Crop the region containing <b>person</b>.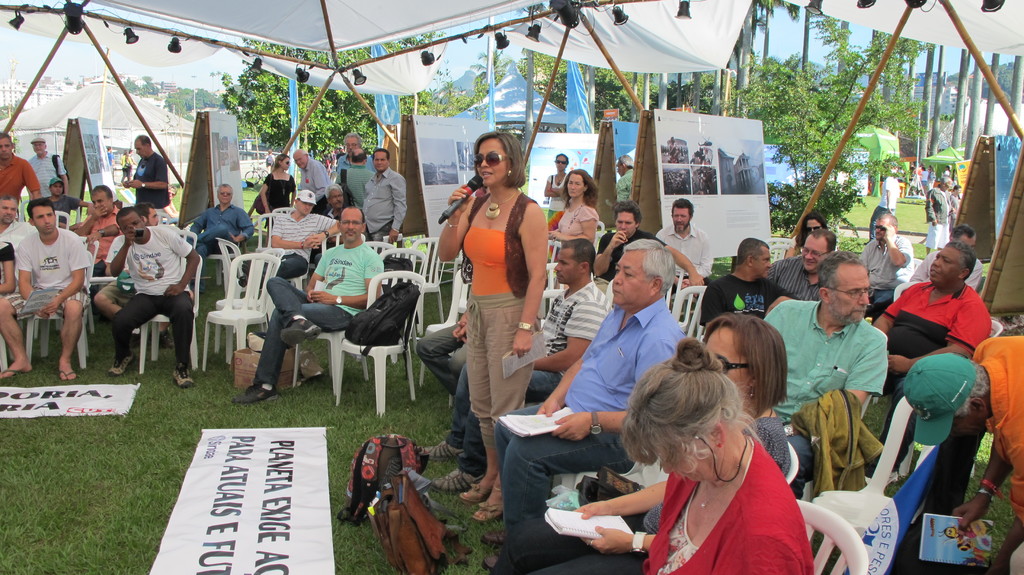
Crop region: <box>869,243,993,386</box>.
